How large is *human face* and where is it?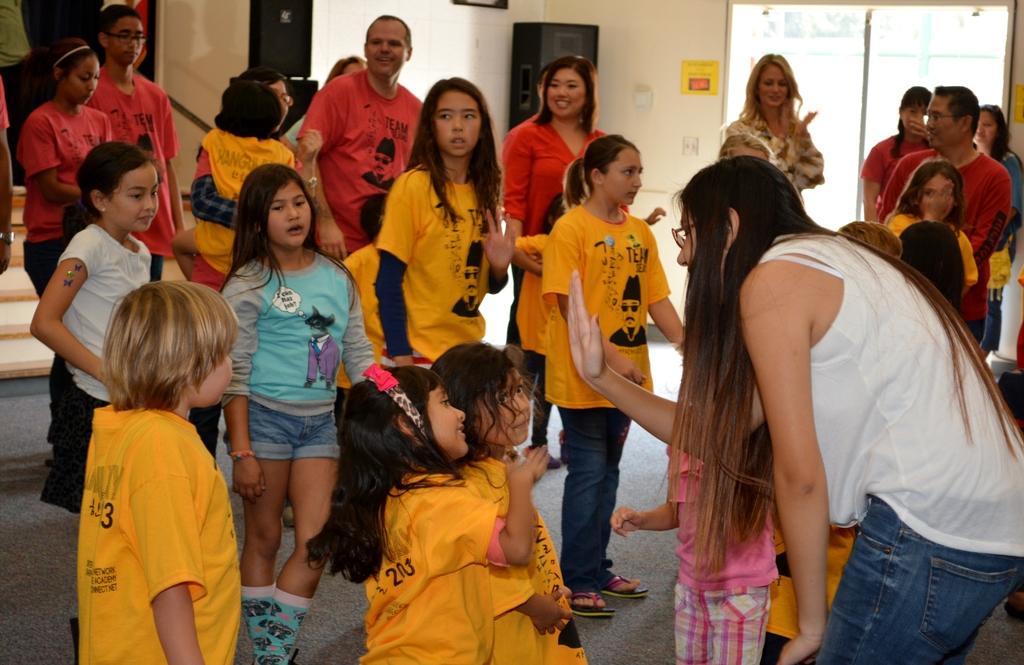
Bounding box: <bbox>915, 172, 949, 218</bbox>.
